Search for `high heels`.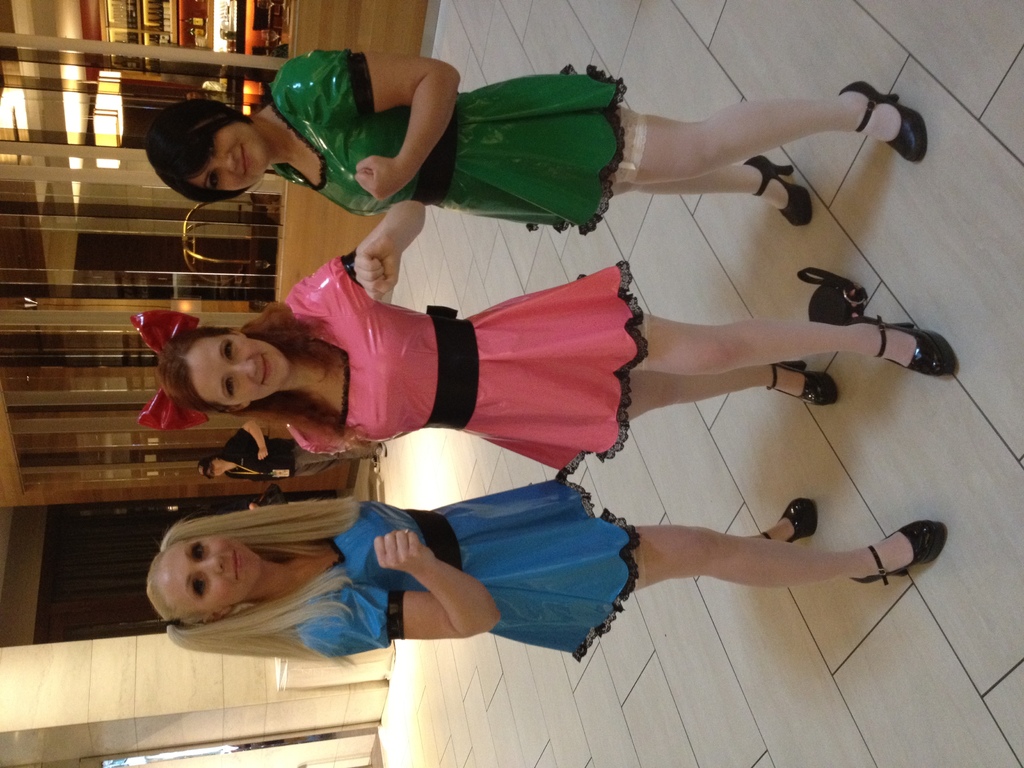
Found at bbox=(758, 497, 817, 543).
